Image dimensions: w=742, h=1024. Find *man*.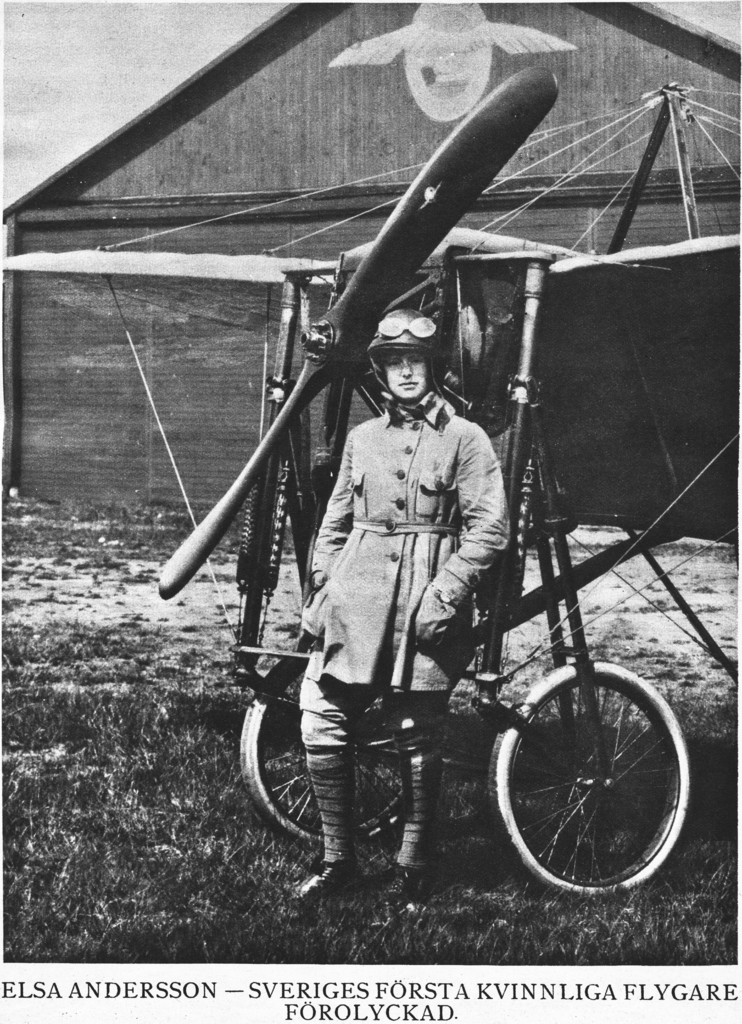
(x1=284, y1=307, x2=526, y2=778).
